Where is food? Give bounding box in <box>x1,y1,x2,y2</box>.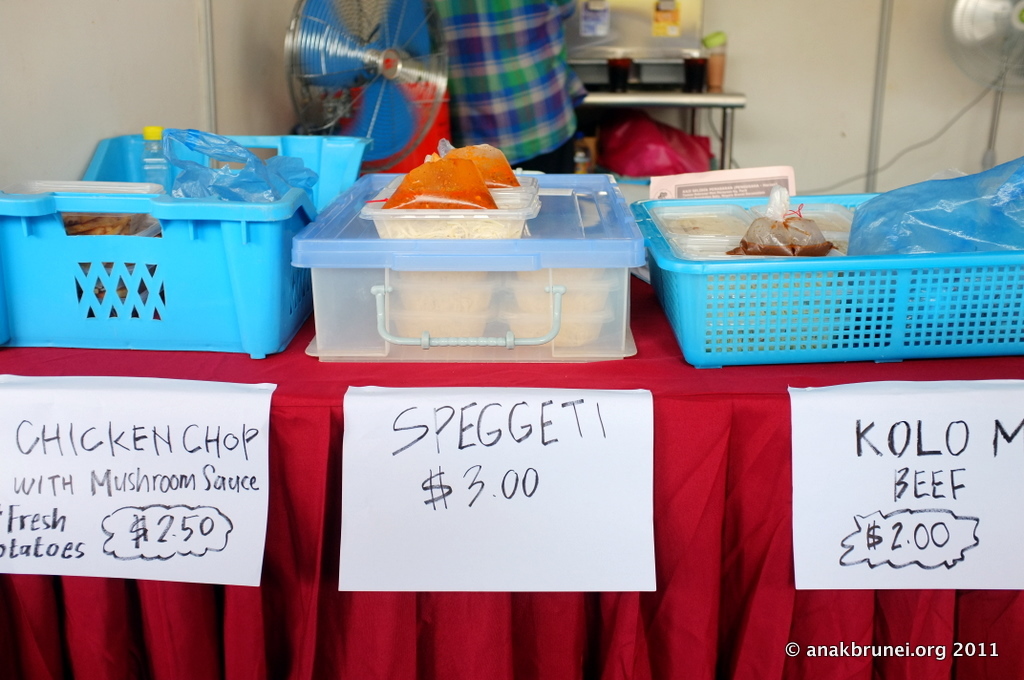
<box>375,137,617,356</box>.
